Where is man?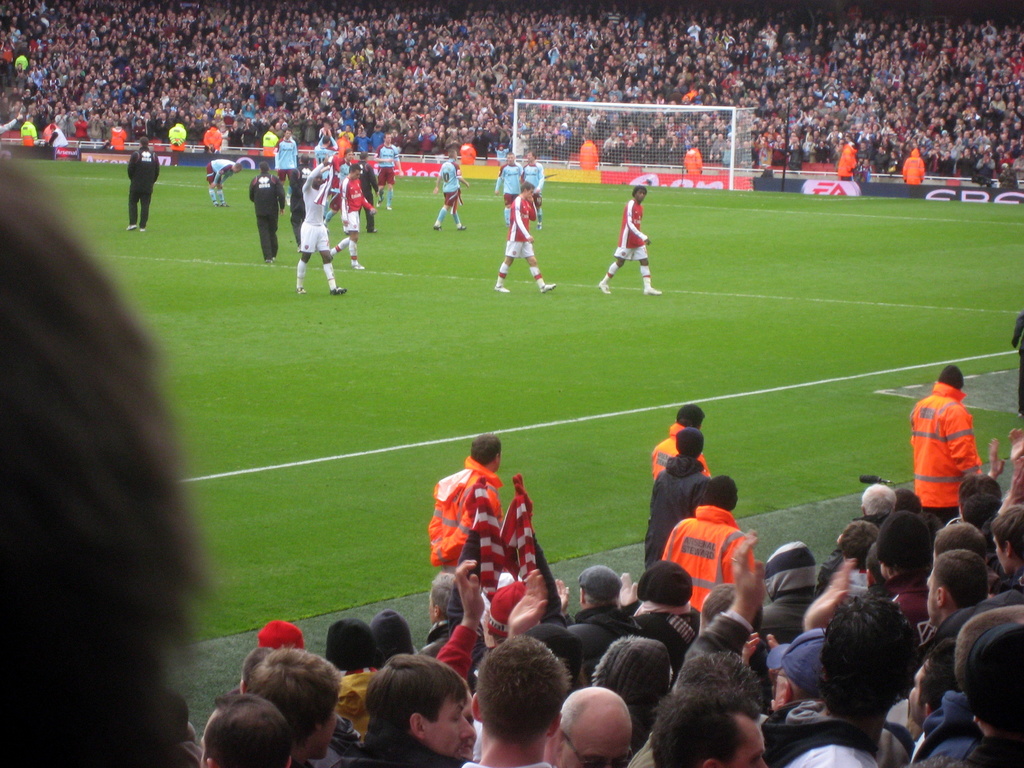
rect(374, 132, 402, 207).
